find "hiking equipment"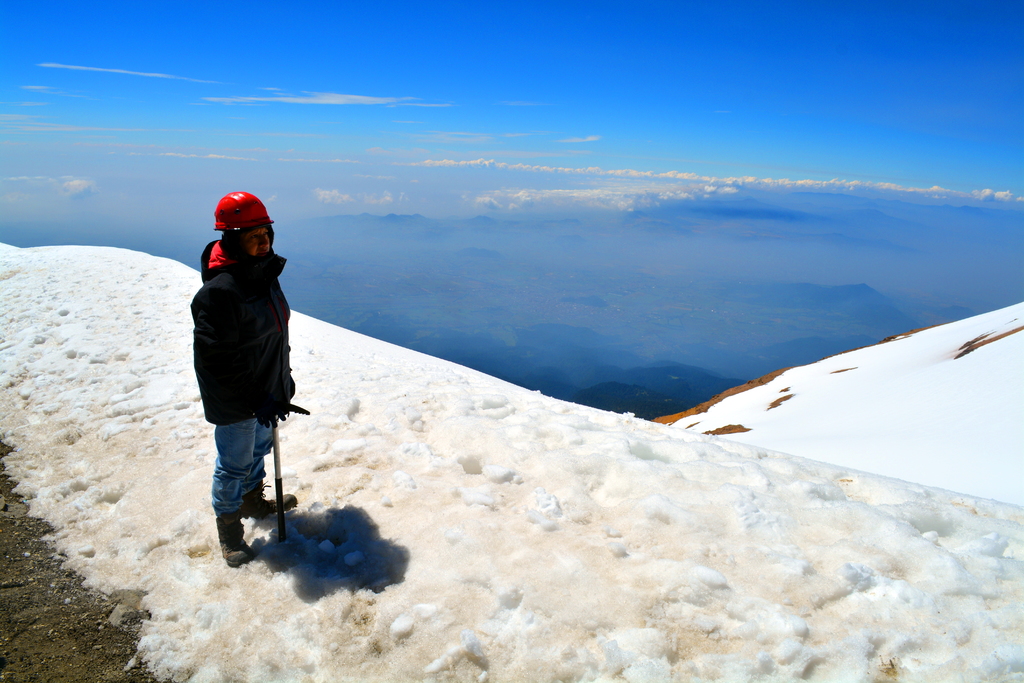
(left=268, top=408, right=287, bottom=542)
